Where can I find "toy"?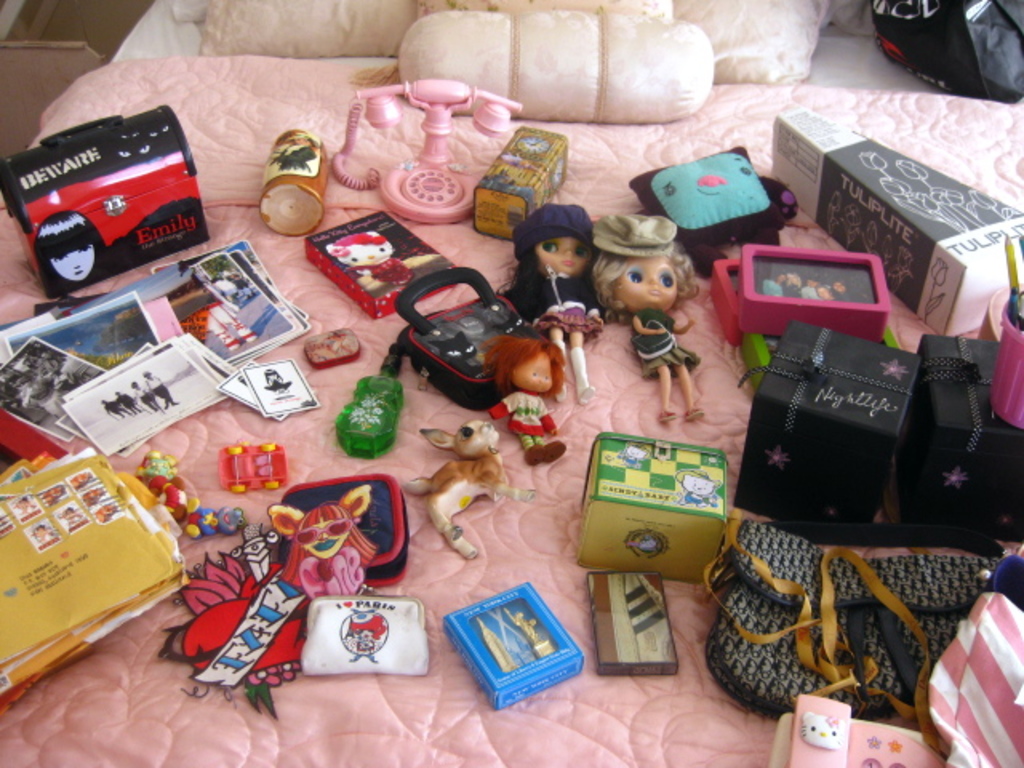
You can find it at [710, 240, 898, 397].
